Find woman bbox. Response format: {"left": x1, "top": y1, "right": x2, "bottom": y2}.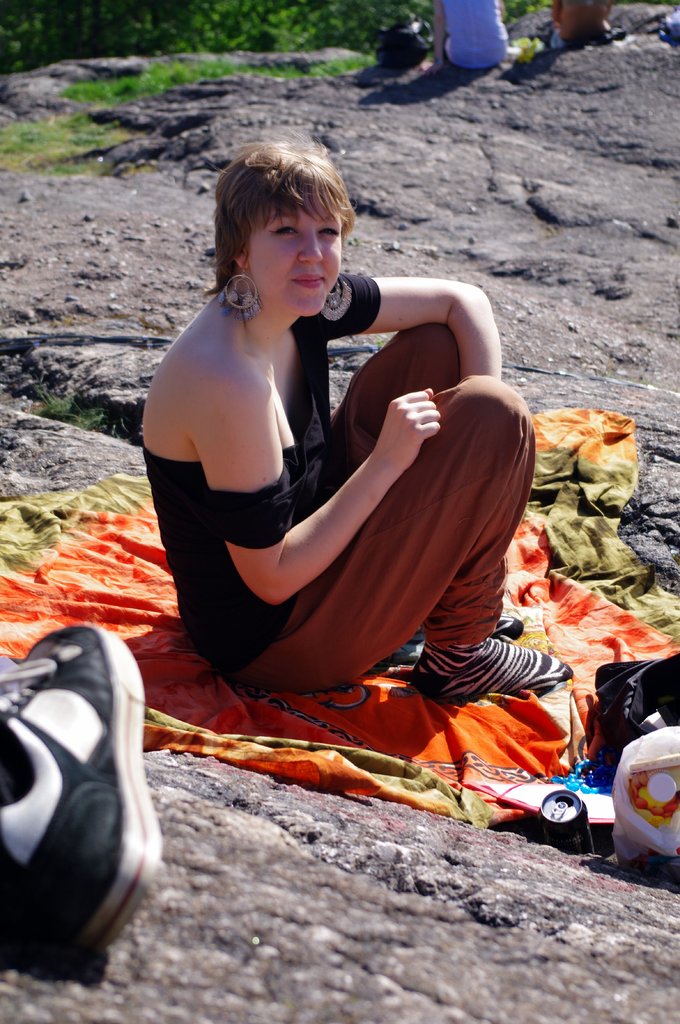
{"left": 139, "top": 137, "right": 570, "bottom": 703}.
